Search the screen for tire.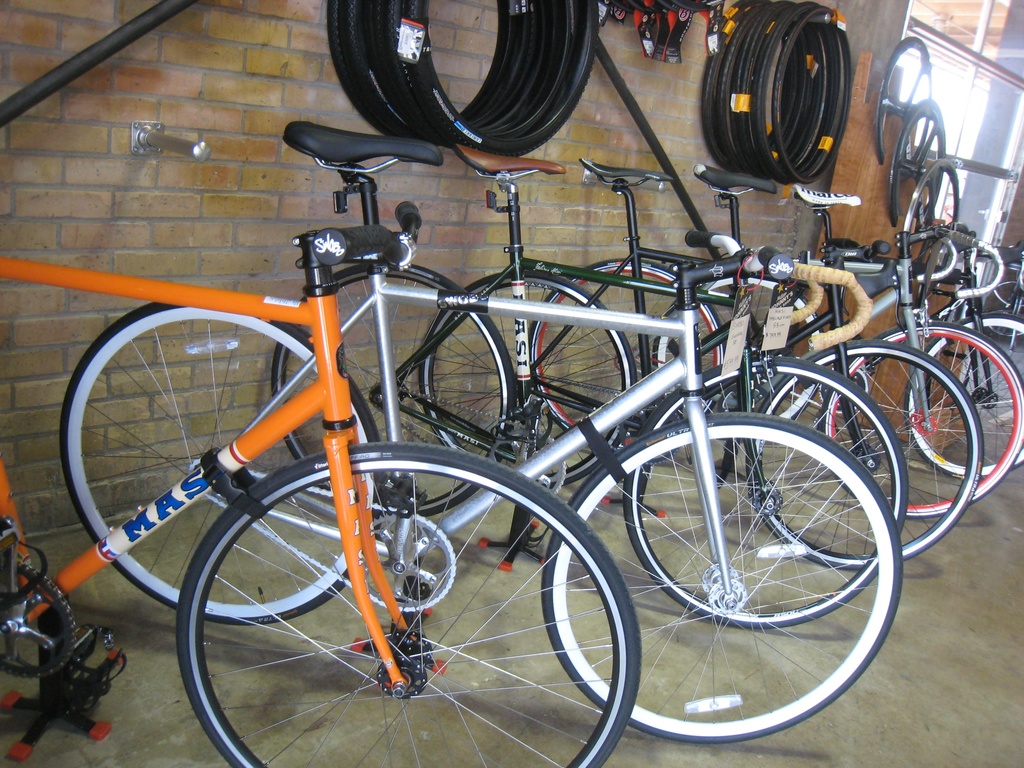
Found at detection(419, 270, 636, 488).
